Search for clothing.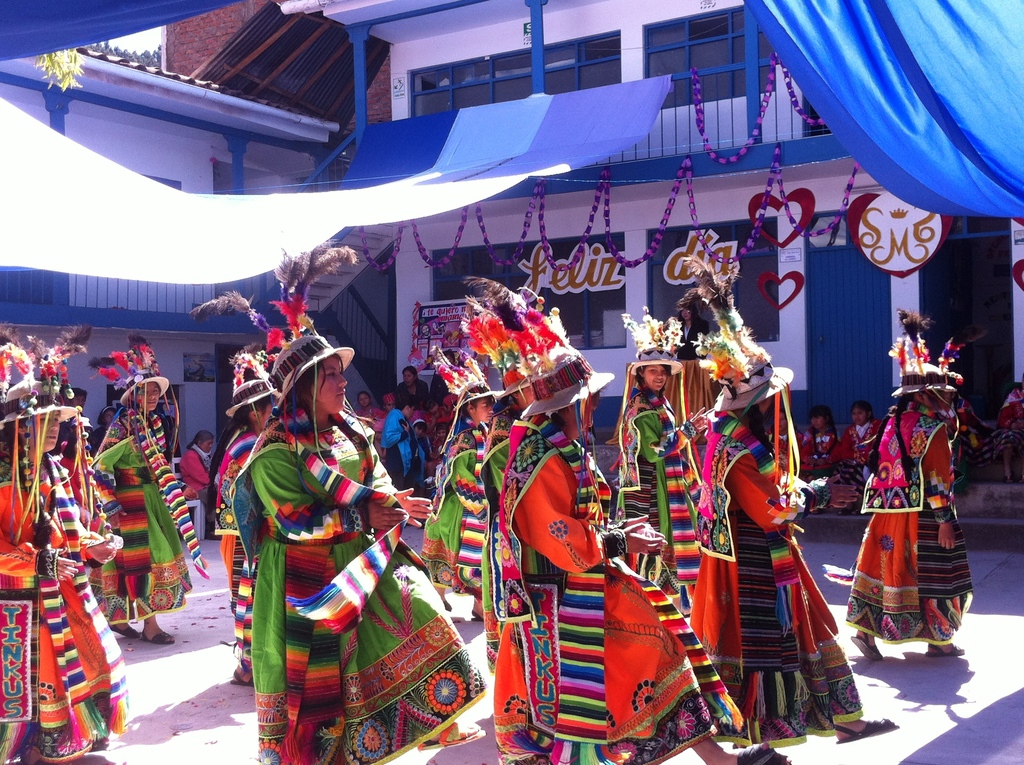
Found at l=671, t=316, r=710, b=362.
